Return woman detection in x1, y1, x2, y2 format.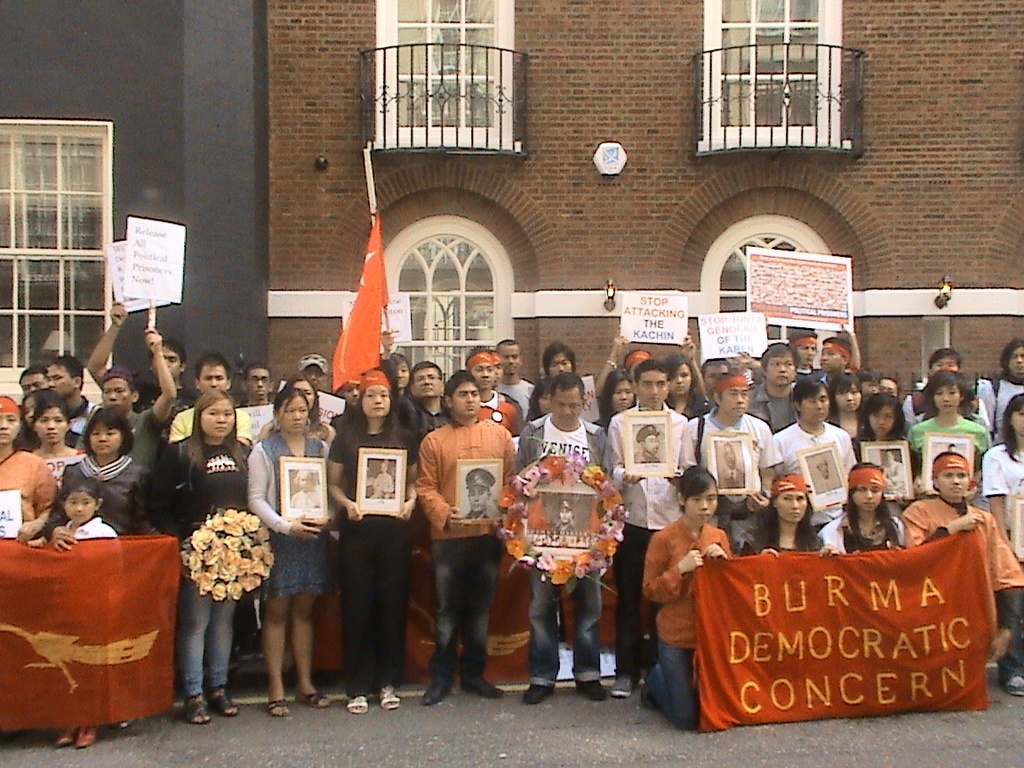
742, 475, 841, 557.
